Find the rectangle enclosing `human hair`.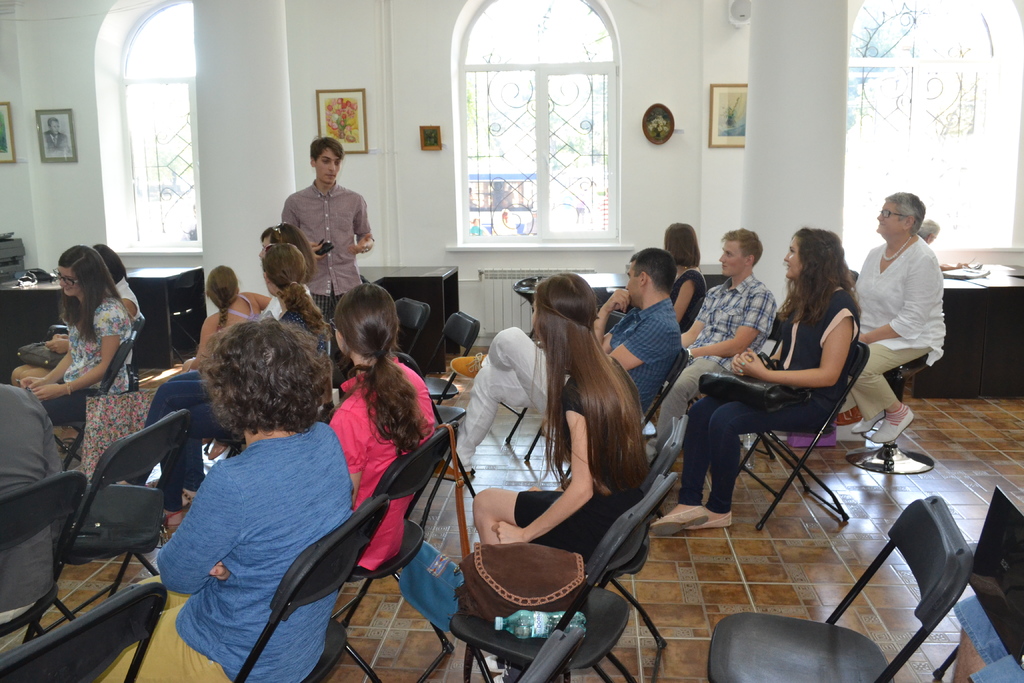
box(663, 222, 701, 265).
